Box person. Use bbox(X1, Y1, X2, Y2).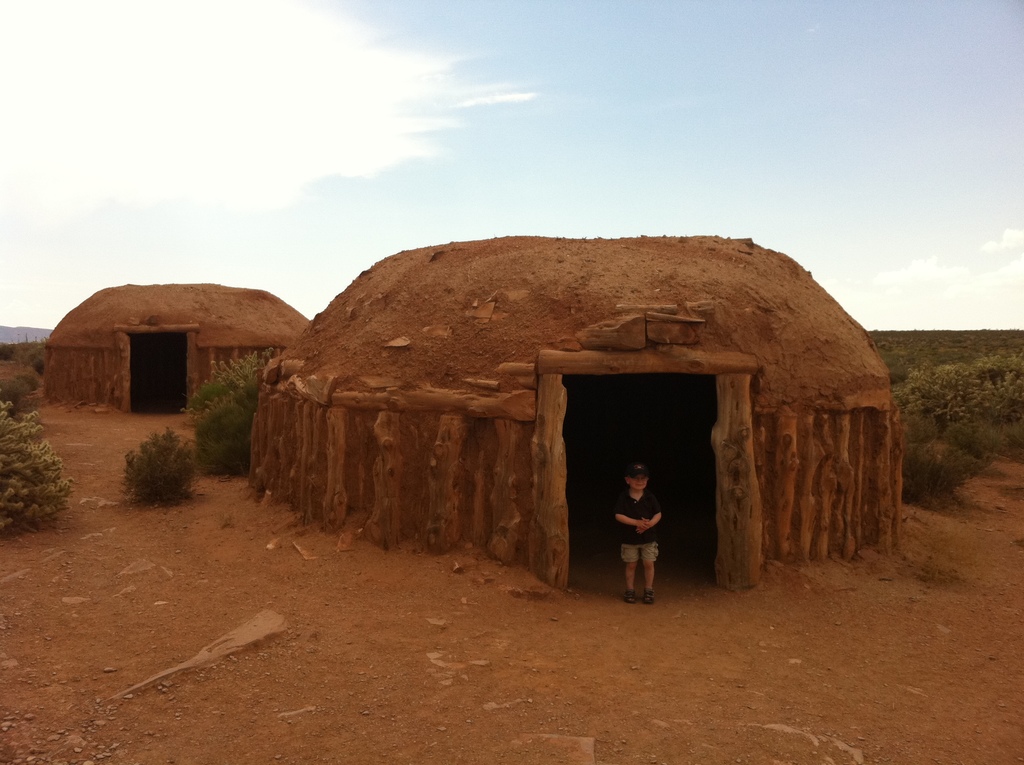
bbox(609, 460, 662, 599).
